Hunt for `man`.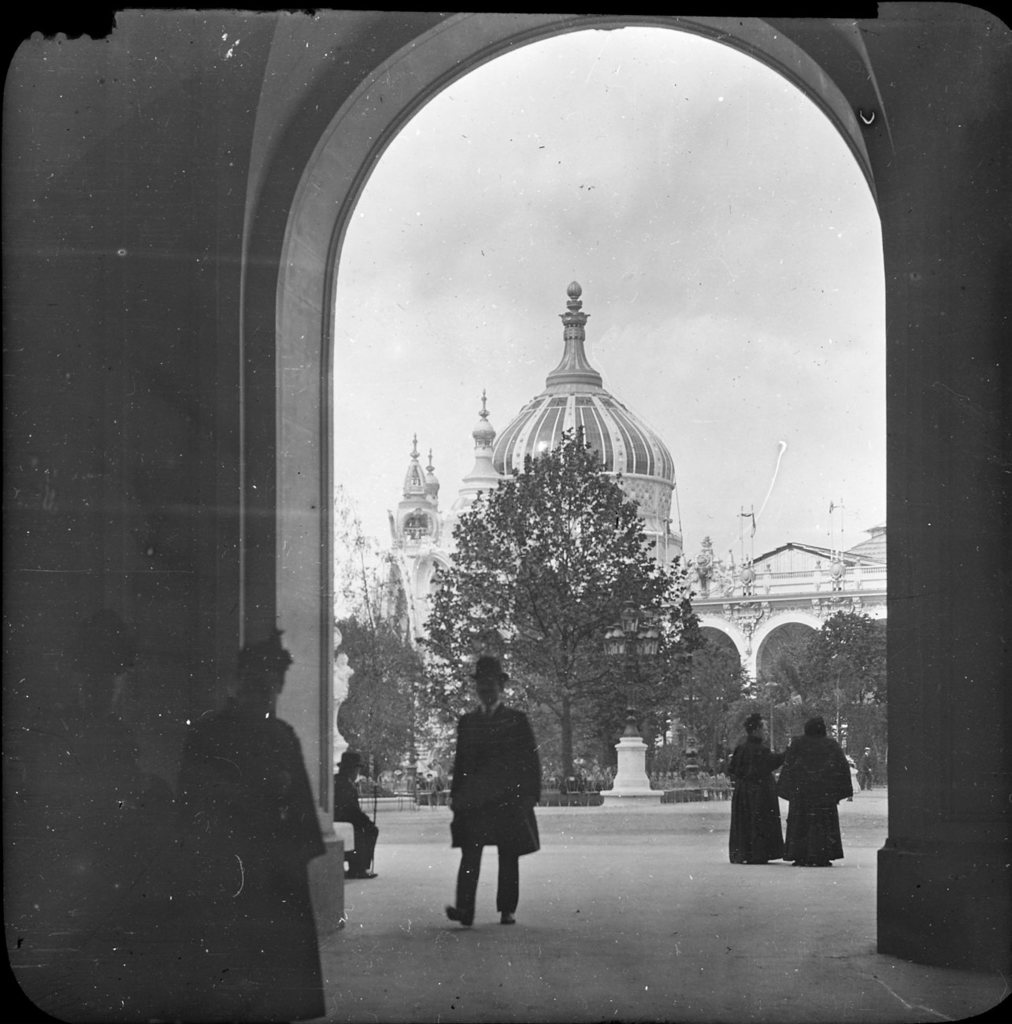
Hunted down at box(447, 649, 543, 928).
